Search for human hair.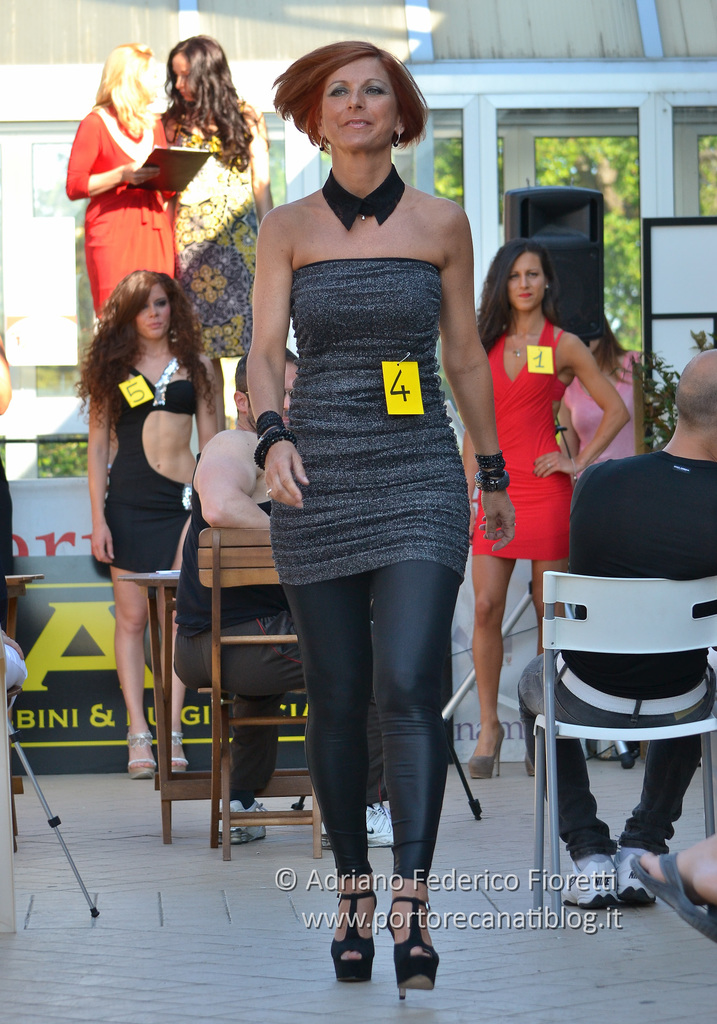
Found at 88/38/153/136.
